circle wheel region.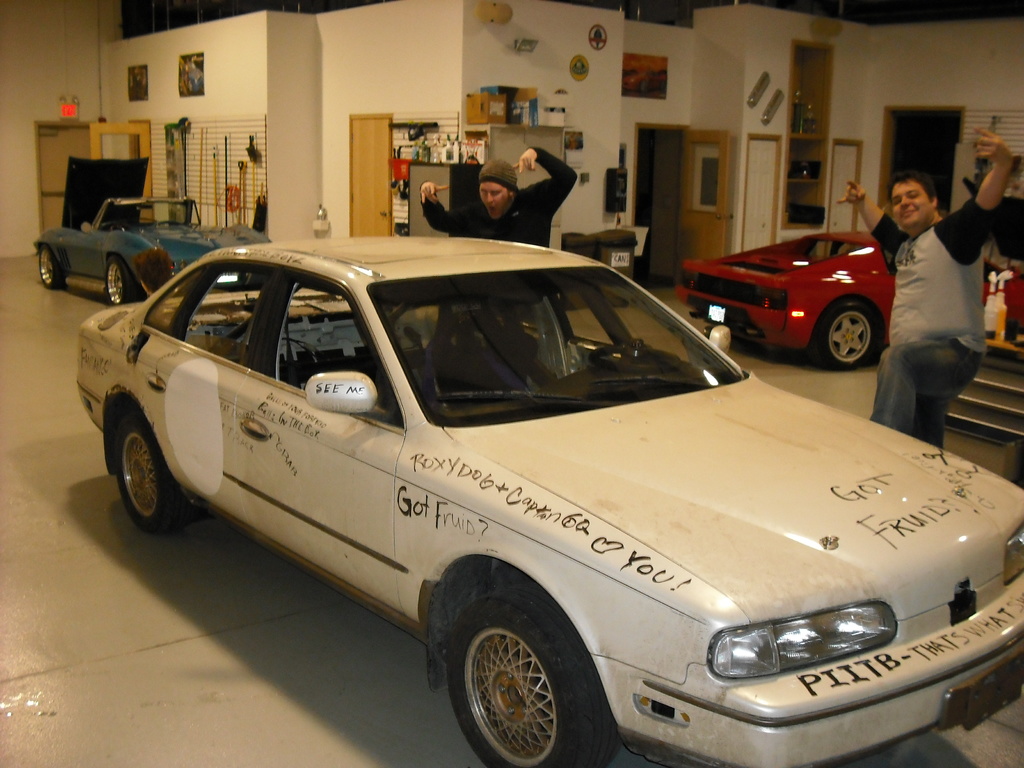
Region: bbox(812, 300, 888, 373).
